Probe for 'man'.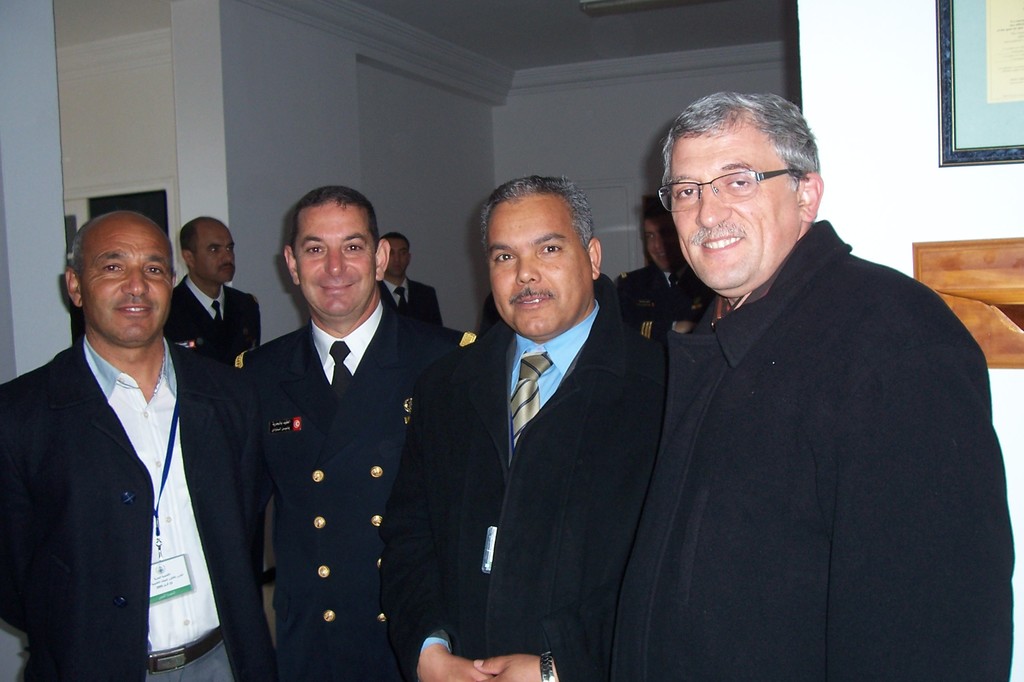
Probe result: l=159, t=214, r=259, b=369.
